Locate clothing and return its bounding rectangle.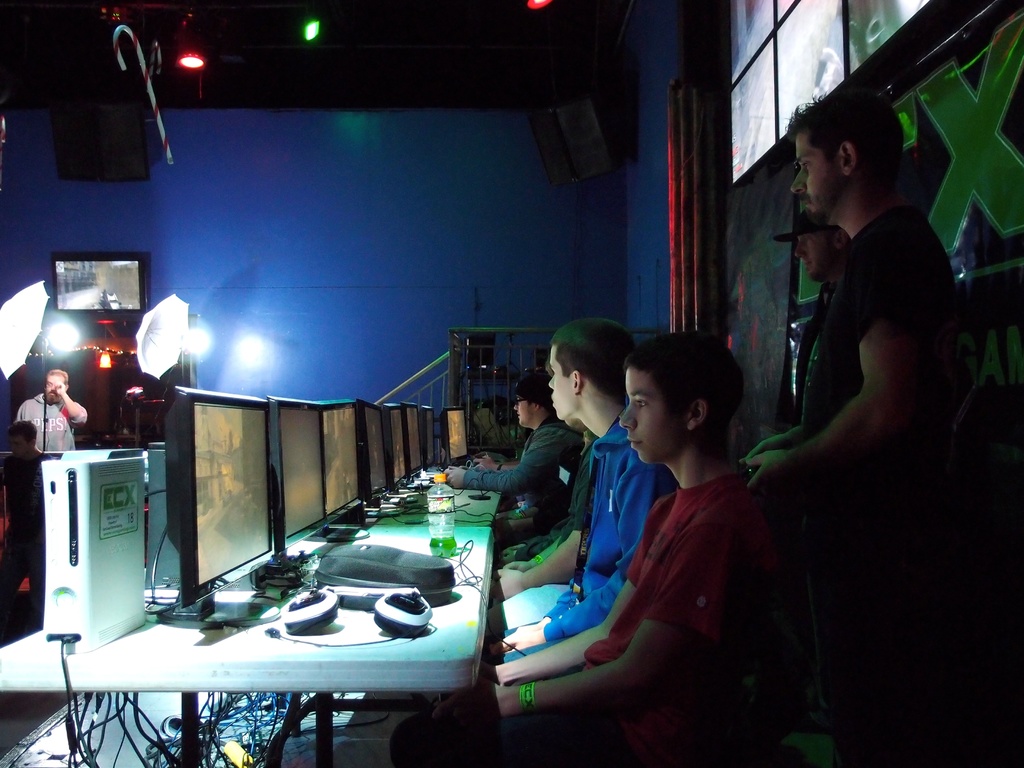
region(481, 415, 673, 667).
